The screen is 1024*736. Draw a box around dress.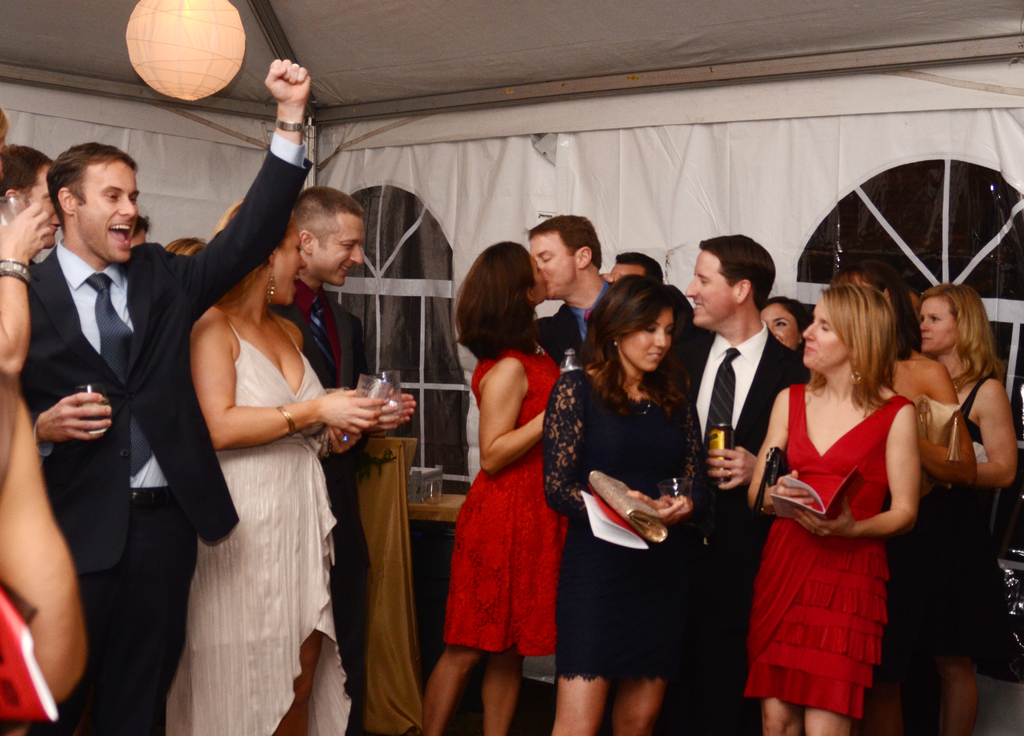
select_region(737, 375, 920, 721).
